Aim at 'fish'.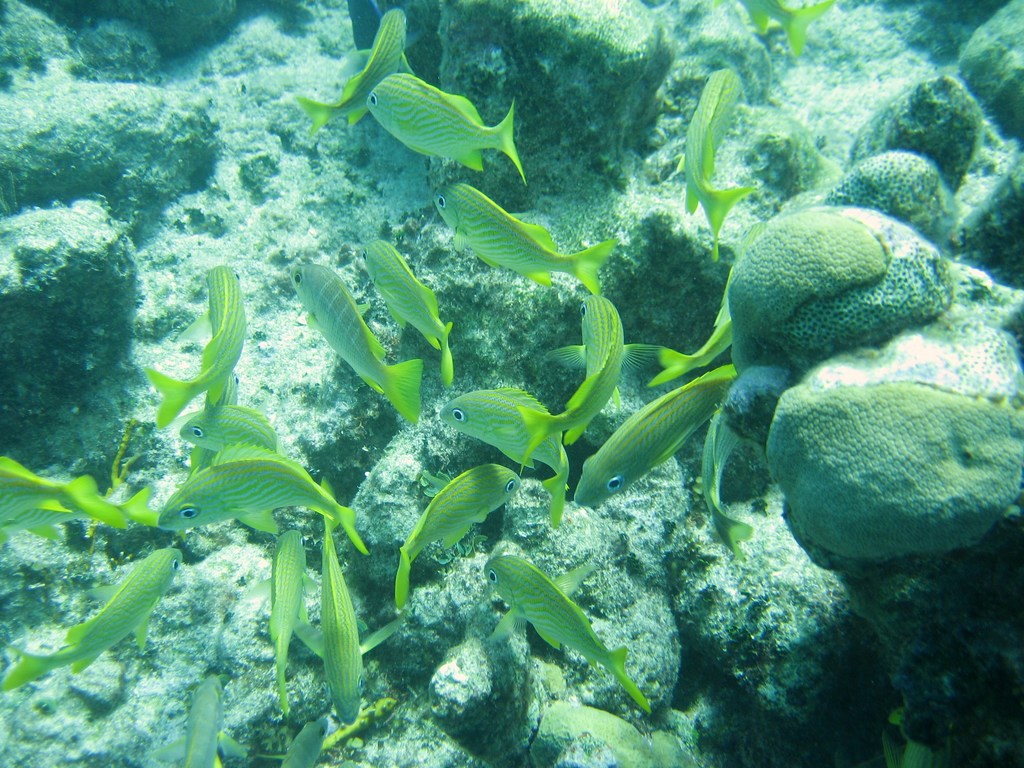
Aimed at 300/8/406/141.
